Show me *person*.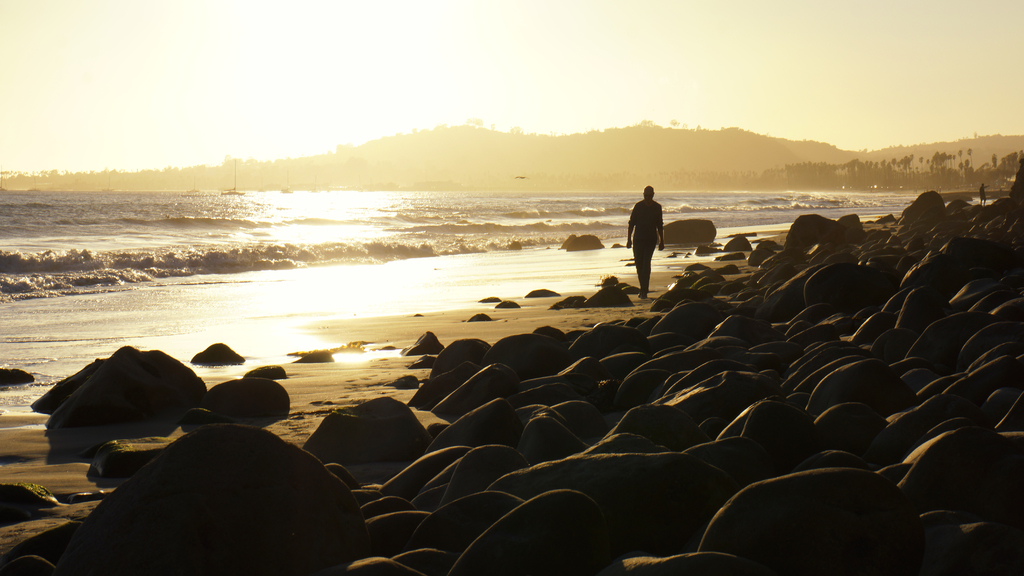
*person* is here: (left=628, top=186, right=668, bottom=303).
